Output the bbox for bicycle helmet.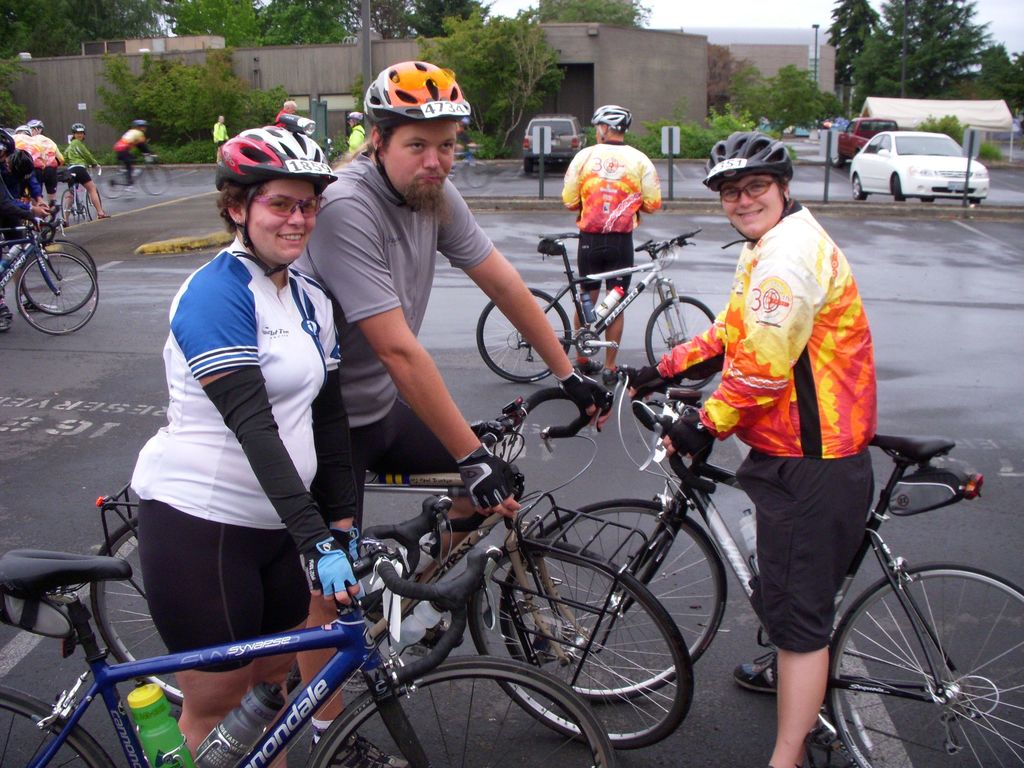
box=[366, 59, 467, 113].
